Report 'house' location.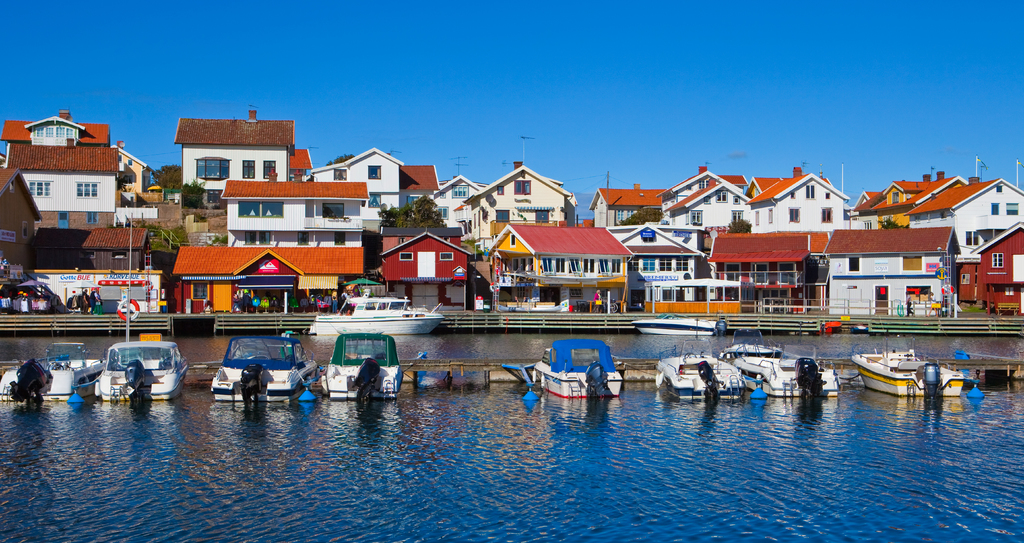
Report: (x1=670, y1=168, x2=828, y2=229).
